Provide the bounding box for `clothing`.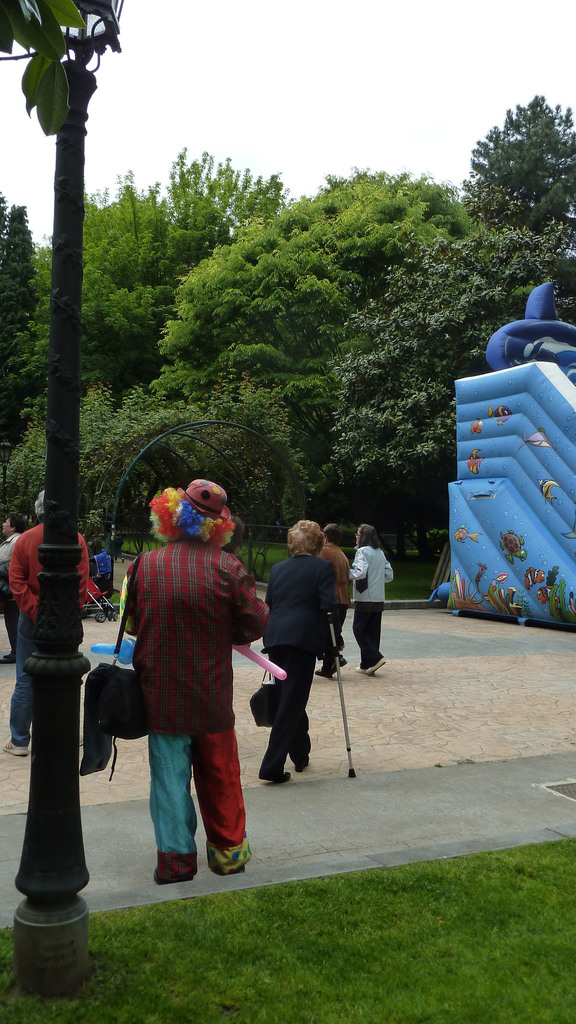
<region>252, 547, 333, 774</region>.
